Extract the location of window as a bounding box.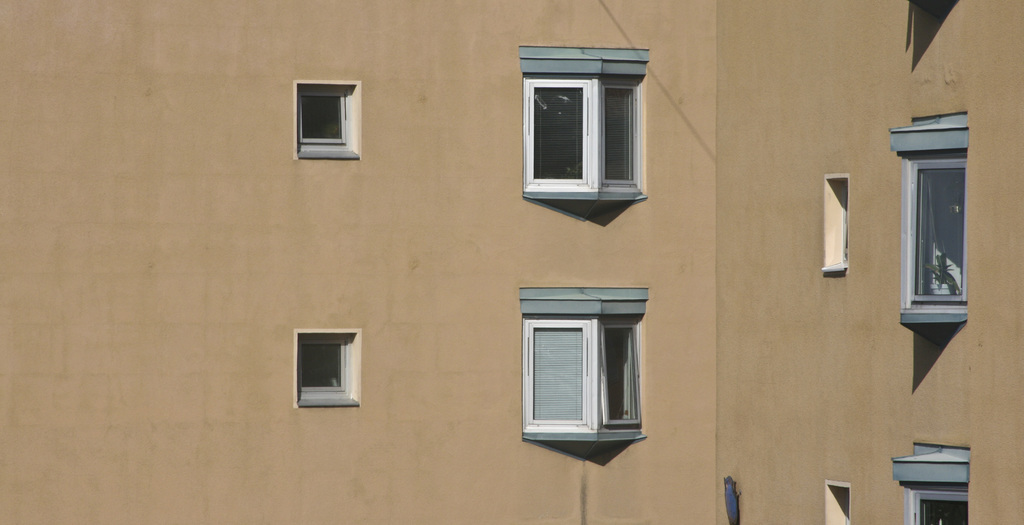
select_region(825, 178, 849, 267).
